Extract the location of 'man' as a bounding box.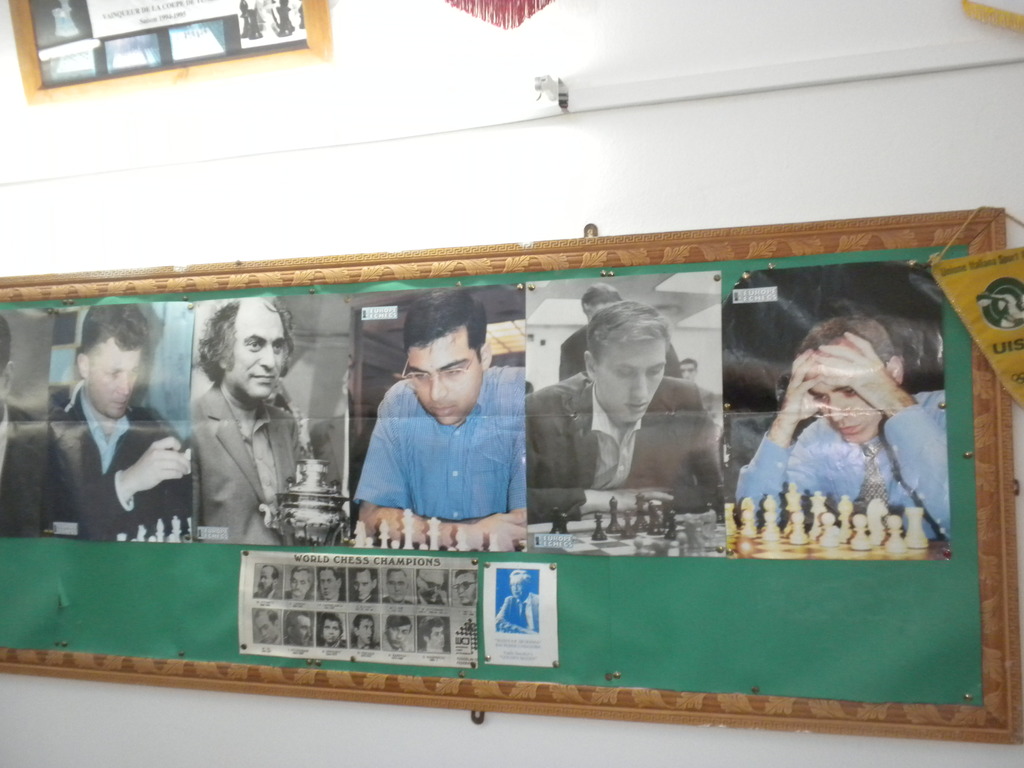
x1=252, y1=607, x2=282, y2=646.
